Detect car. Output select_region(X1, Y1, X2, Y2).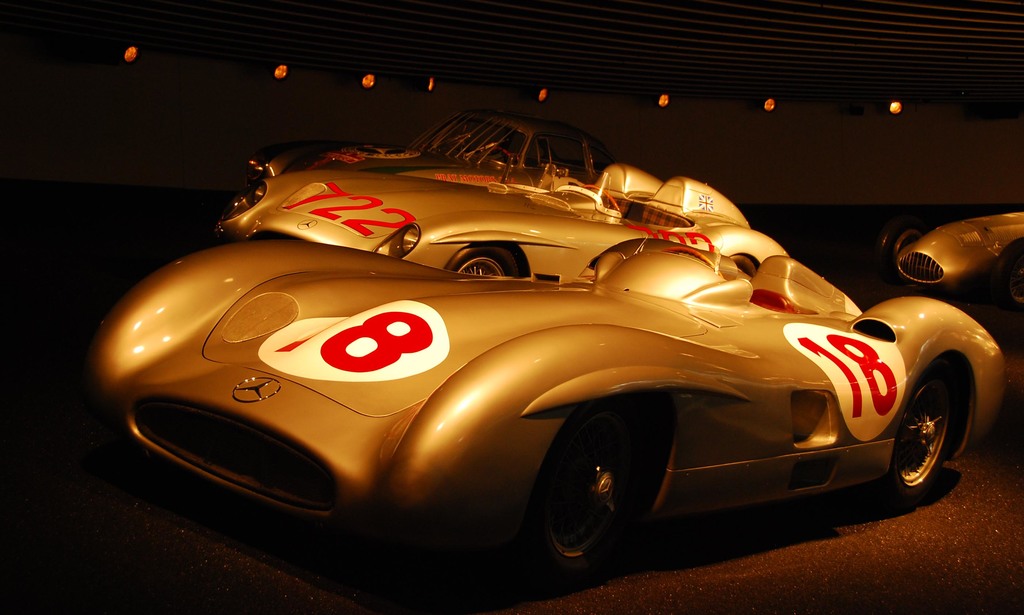
select_region(873, 211, 1023, 321).
